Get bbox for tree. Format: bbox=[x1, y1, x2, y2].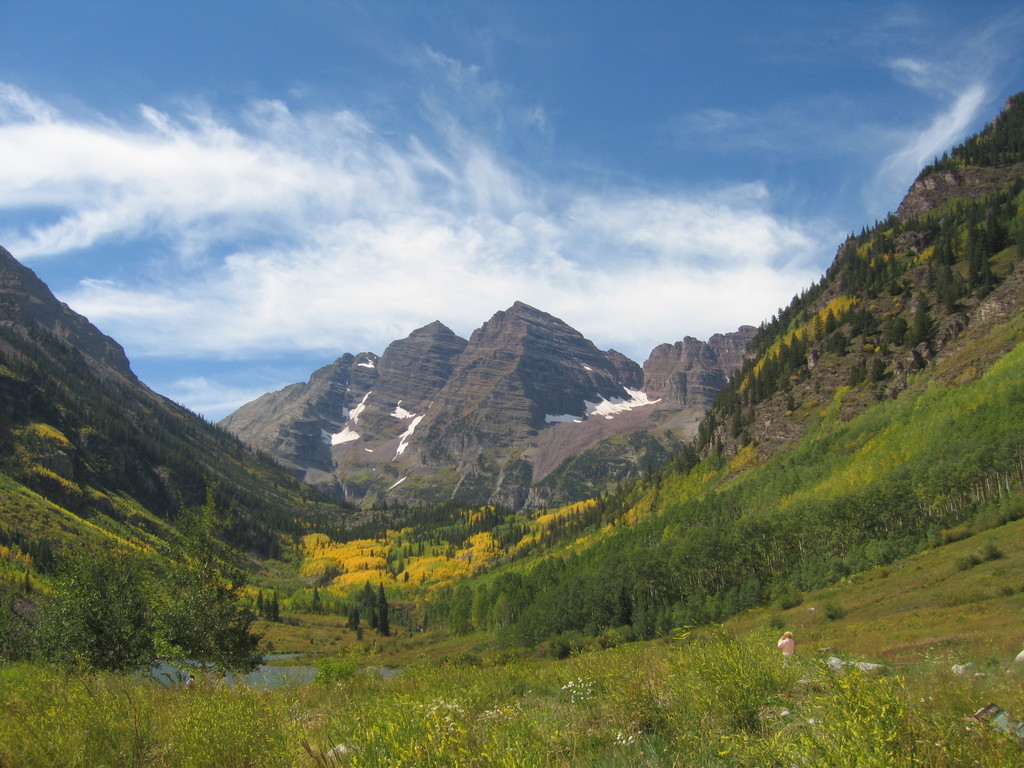
bbox=[266, 601, 271, 618].
